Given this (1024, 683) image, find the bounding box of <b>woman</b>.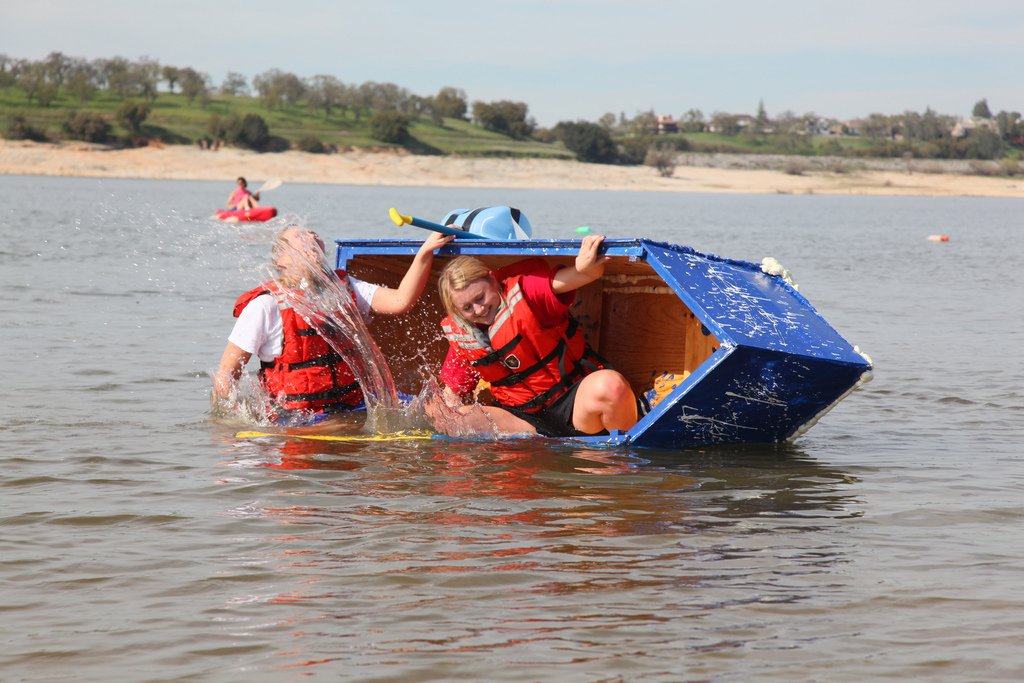
bbox=[181, 192, 468, 451].
